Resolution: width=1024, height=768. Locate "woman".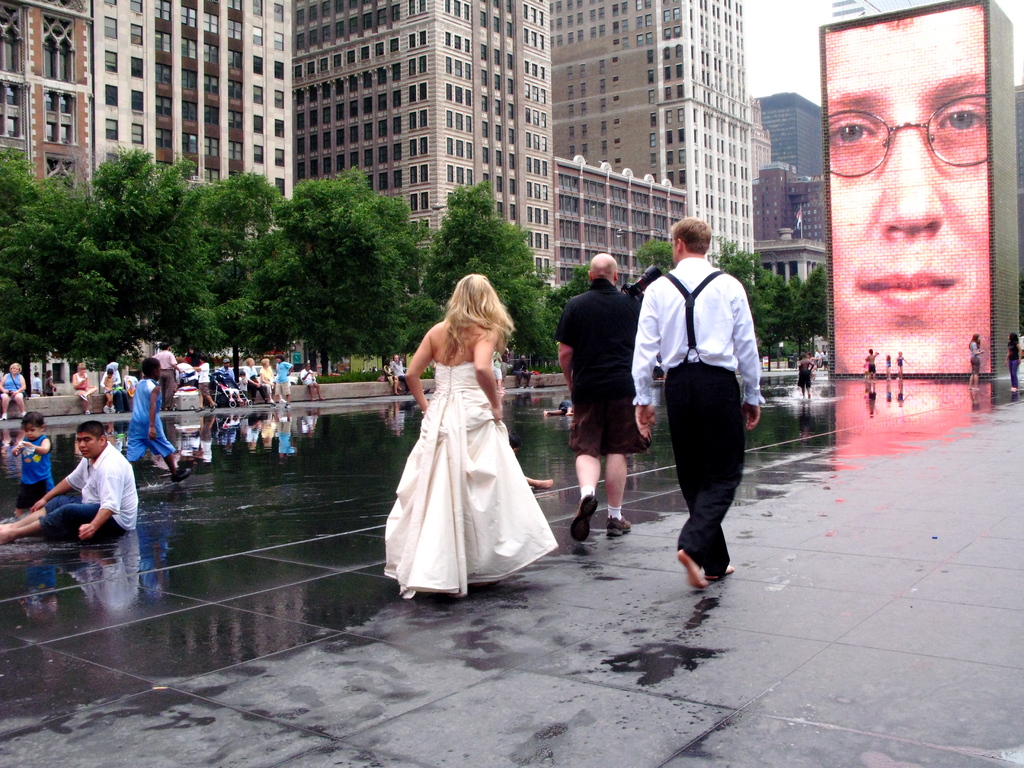
[391,353,415,397].
